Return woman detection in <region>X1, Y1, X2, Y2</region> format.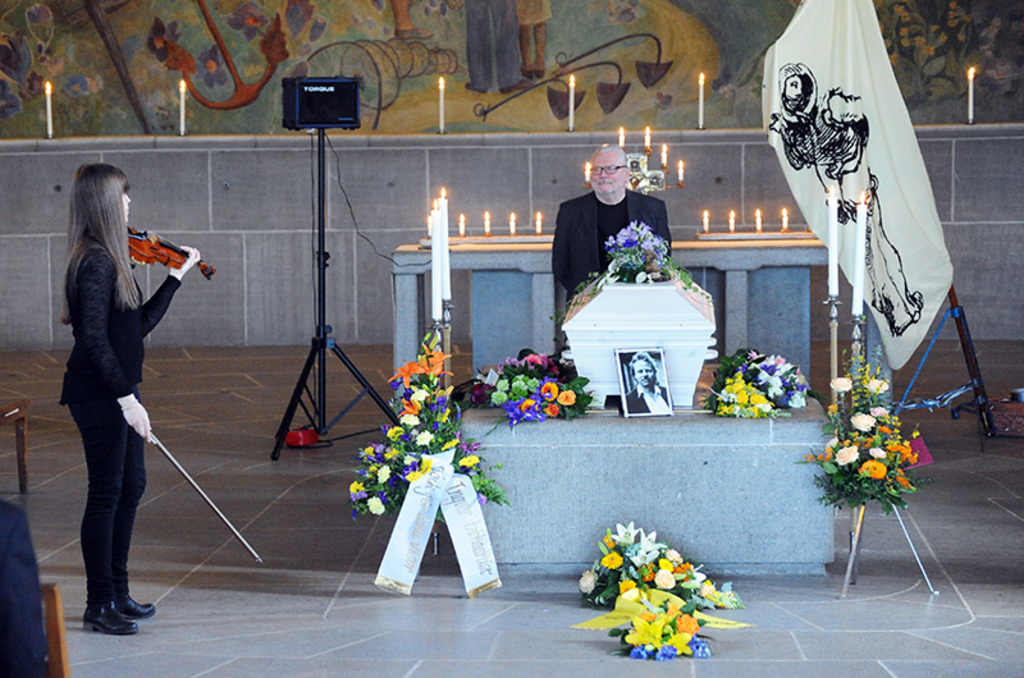
<region>49, 164, 187, 646</region>.
